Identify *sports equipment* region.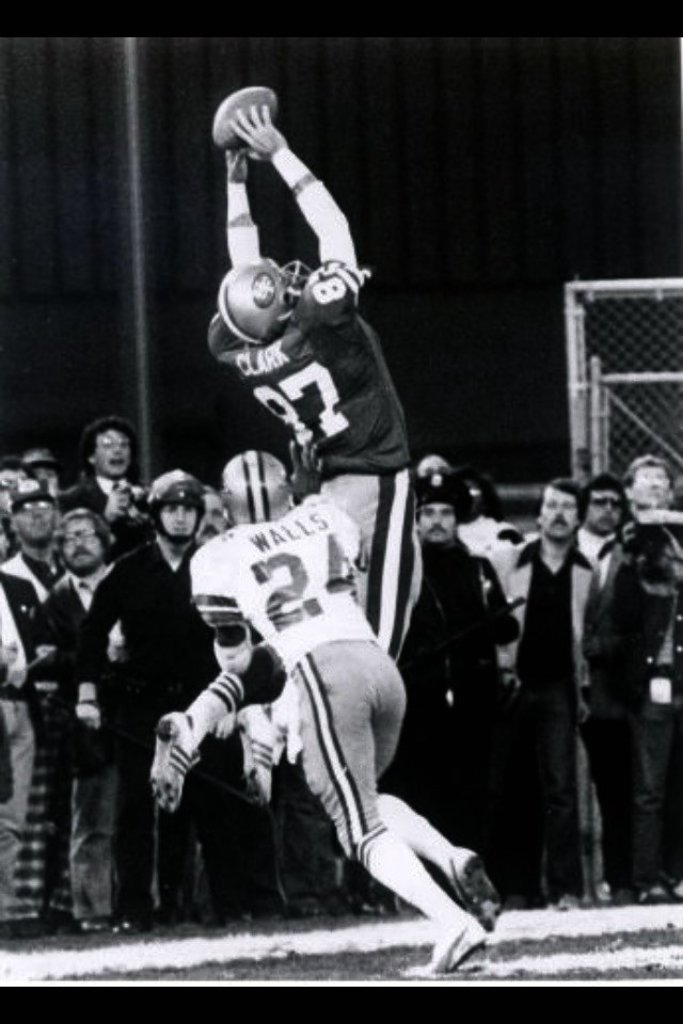
Region: (422,912,488,973).
